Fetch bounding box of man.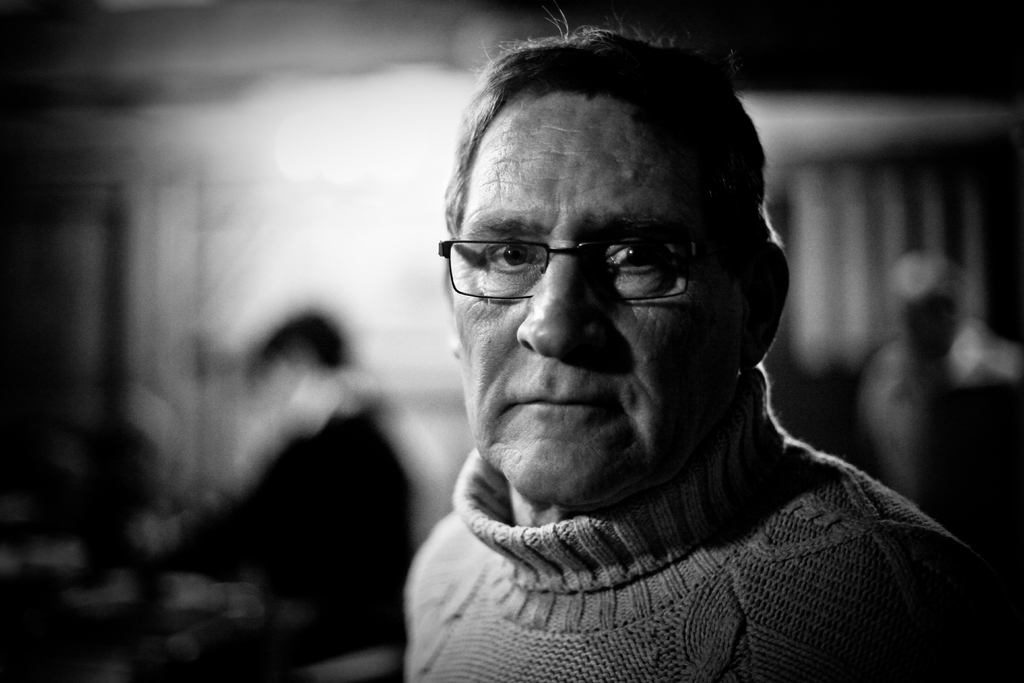
Bbox: (157, 296, 419, 682).
